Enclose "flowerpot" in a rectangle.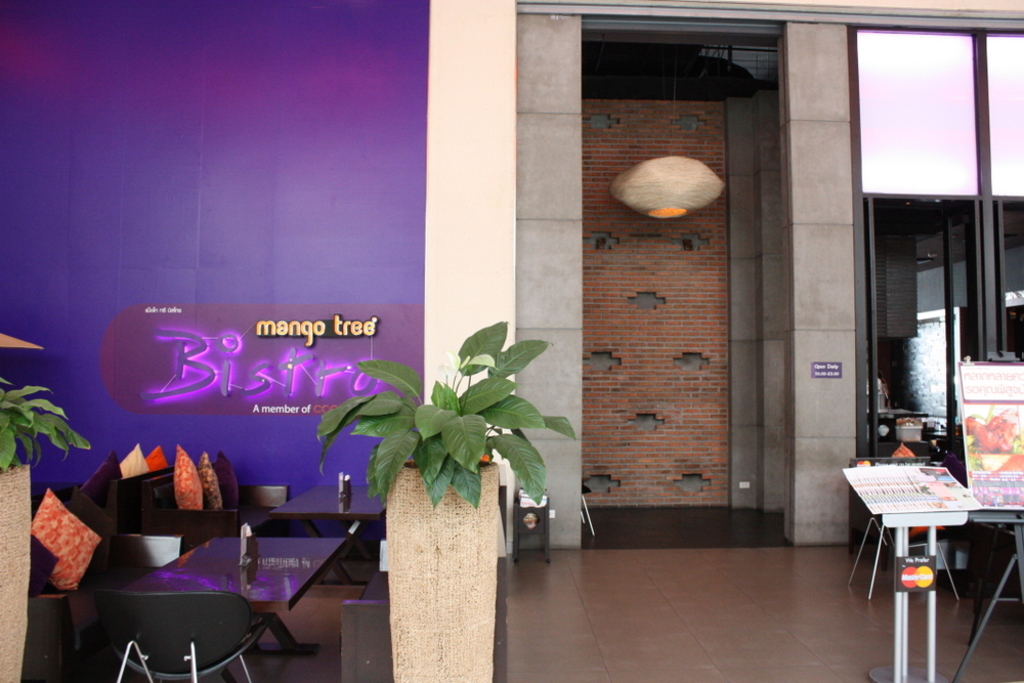
386:462:495:682.
